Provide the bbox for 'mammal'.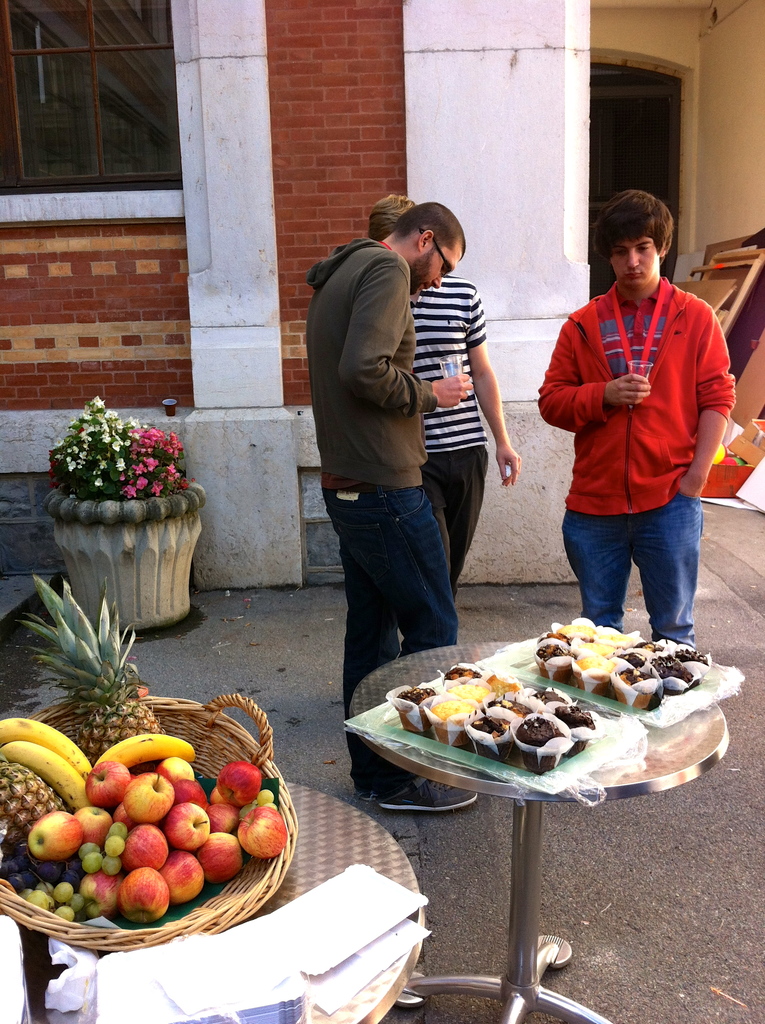
<bbox>535, 183, 743, 659</bbox>.
